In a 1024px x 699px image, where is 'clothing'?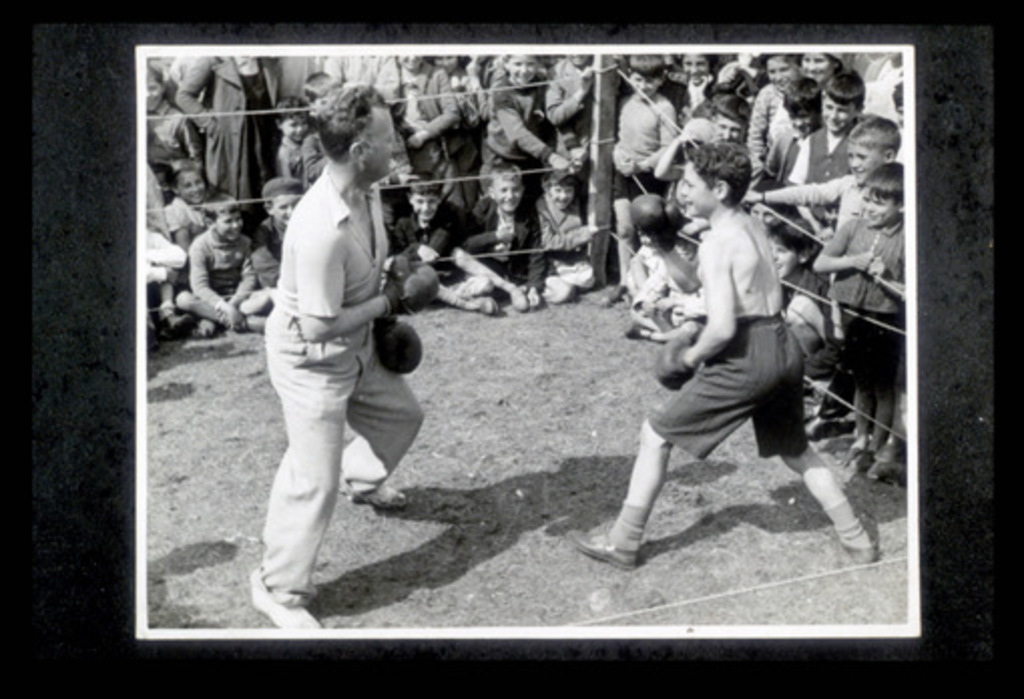
rect(163, 189, 223, 237).
